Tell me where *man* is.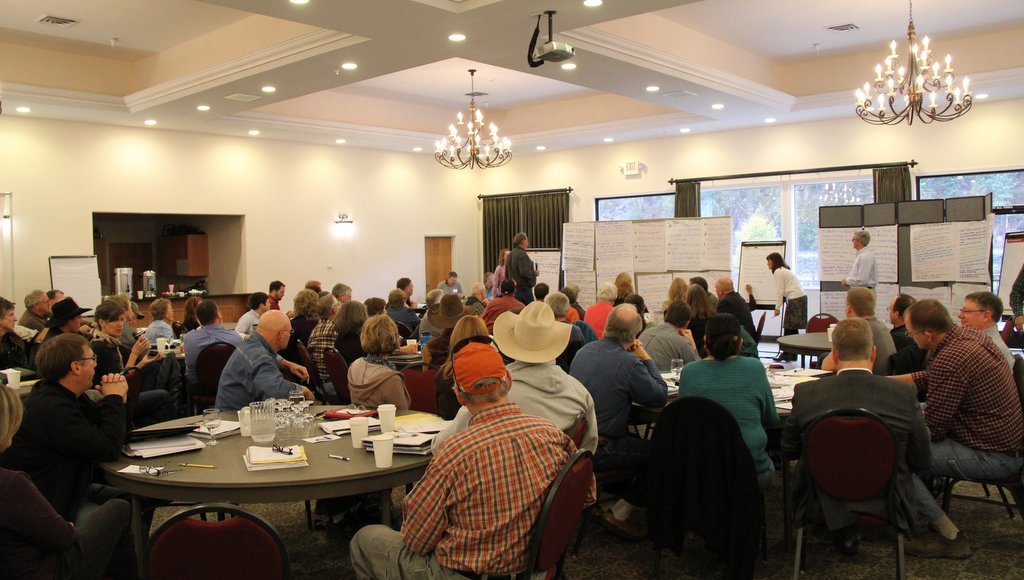
*man* is at bbox=[501, 232, 545, 308].
